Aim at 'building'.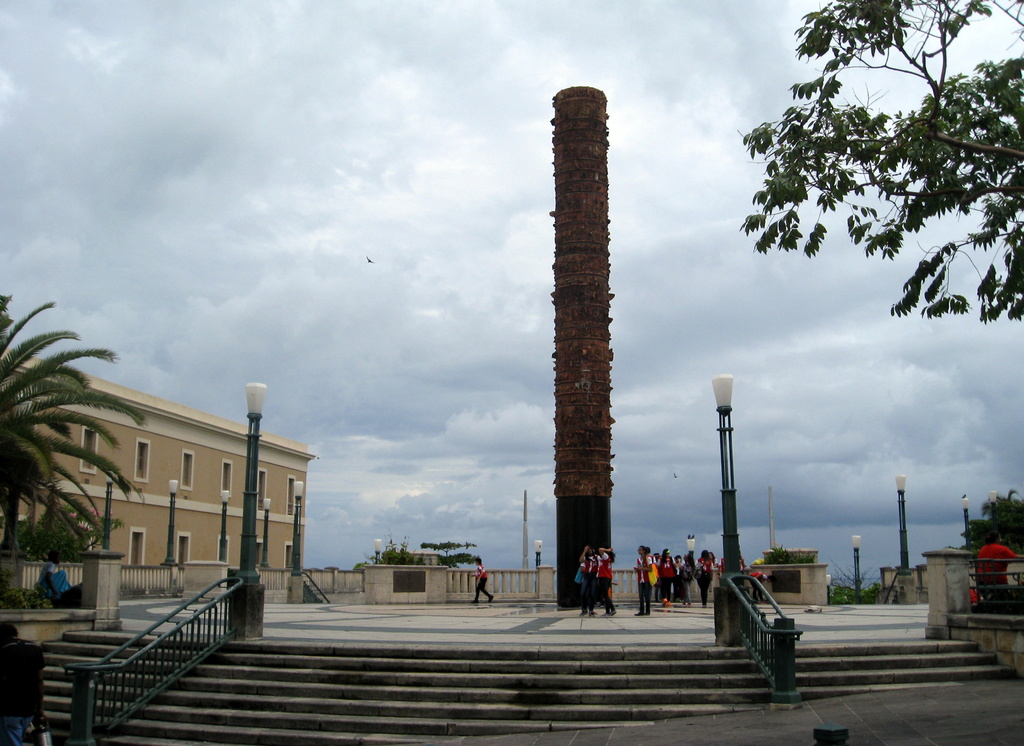
Aimed at x1=0 y1=344 x2=314 y2=576.
